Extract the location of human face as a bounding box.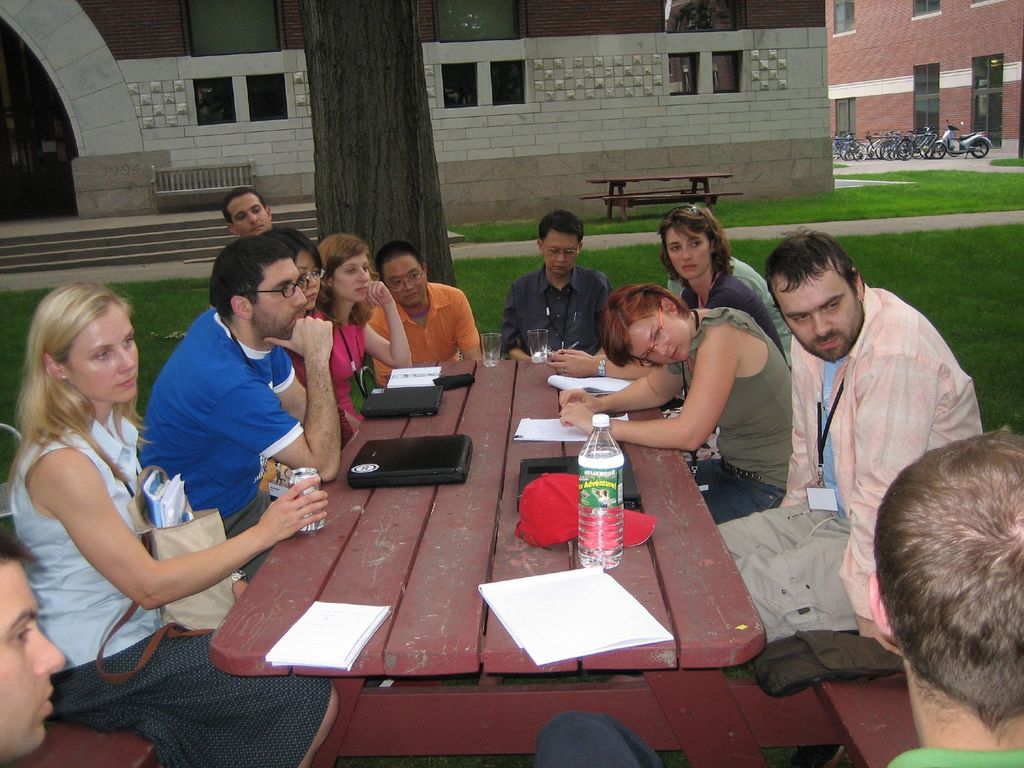
x1=778 y1=276 x2=862 y2=360.
